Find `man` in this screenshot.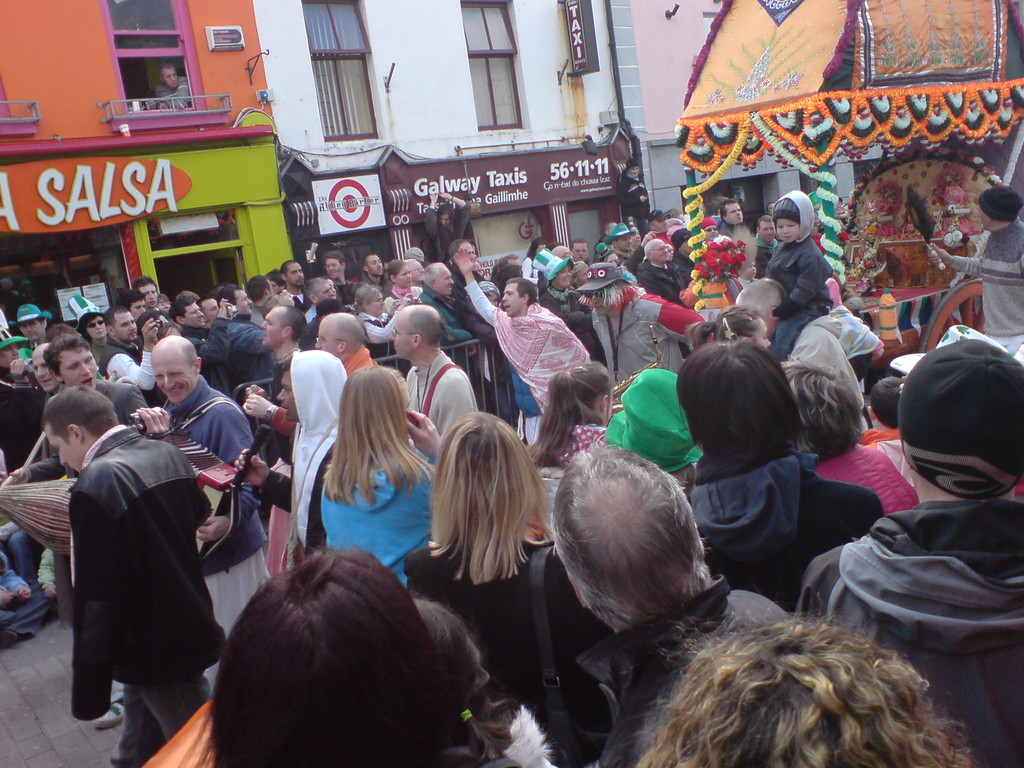
The bounding box for `man` is select_region(722, 196, 741, 233).
